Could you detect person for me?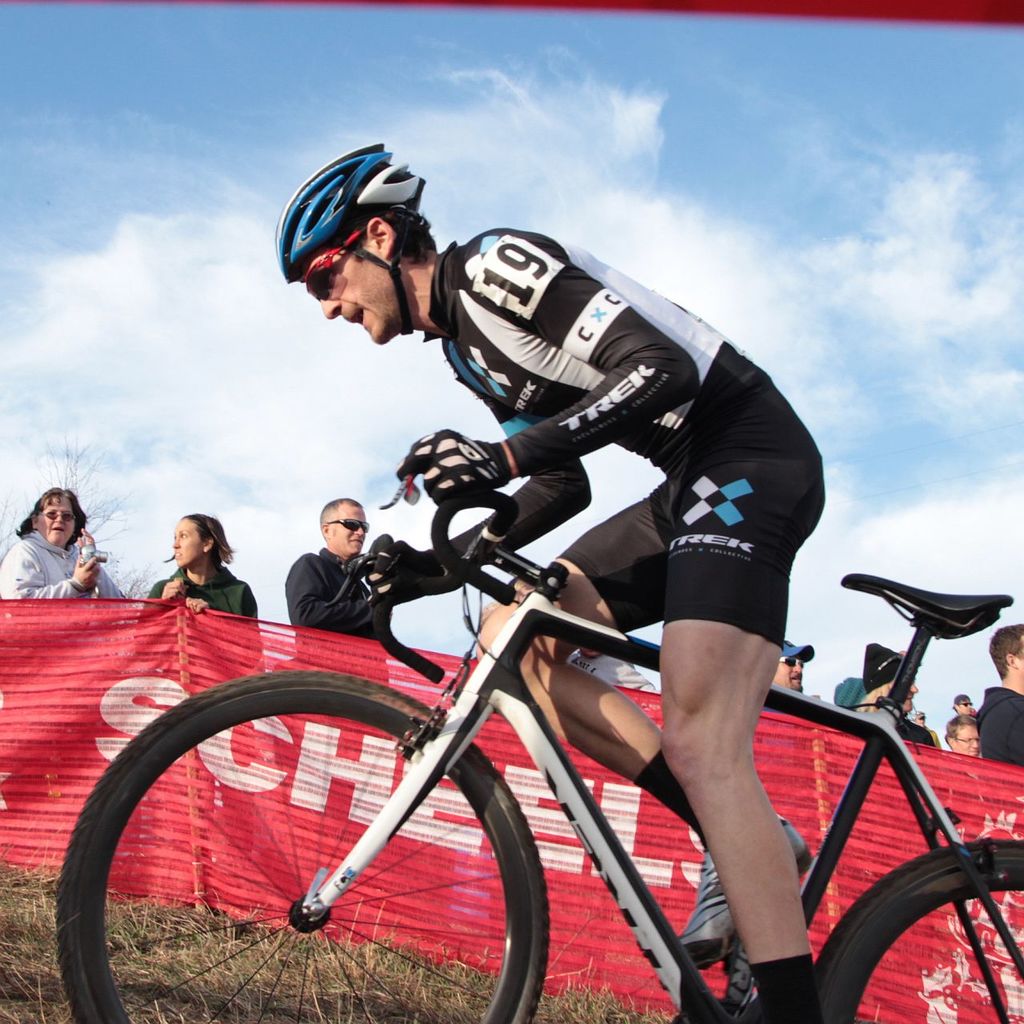
Detection result: (277, 496, 393, 675).
